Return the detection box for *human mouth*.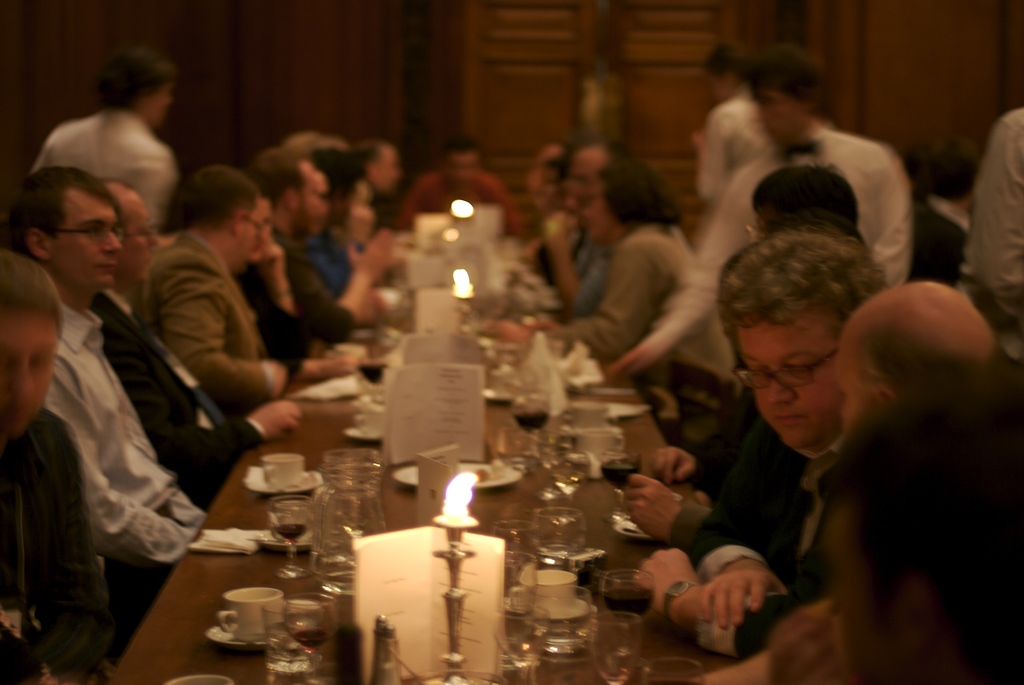
[773,417,804,426].
